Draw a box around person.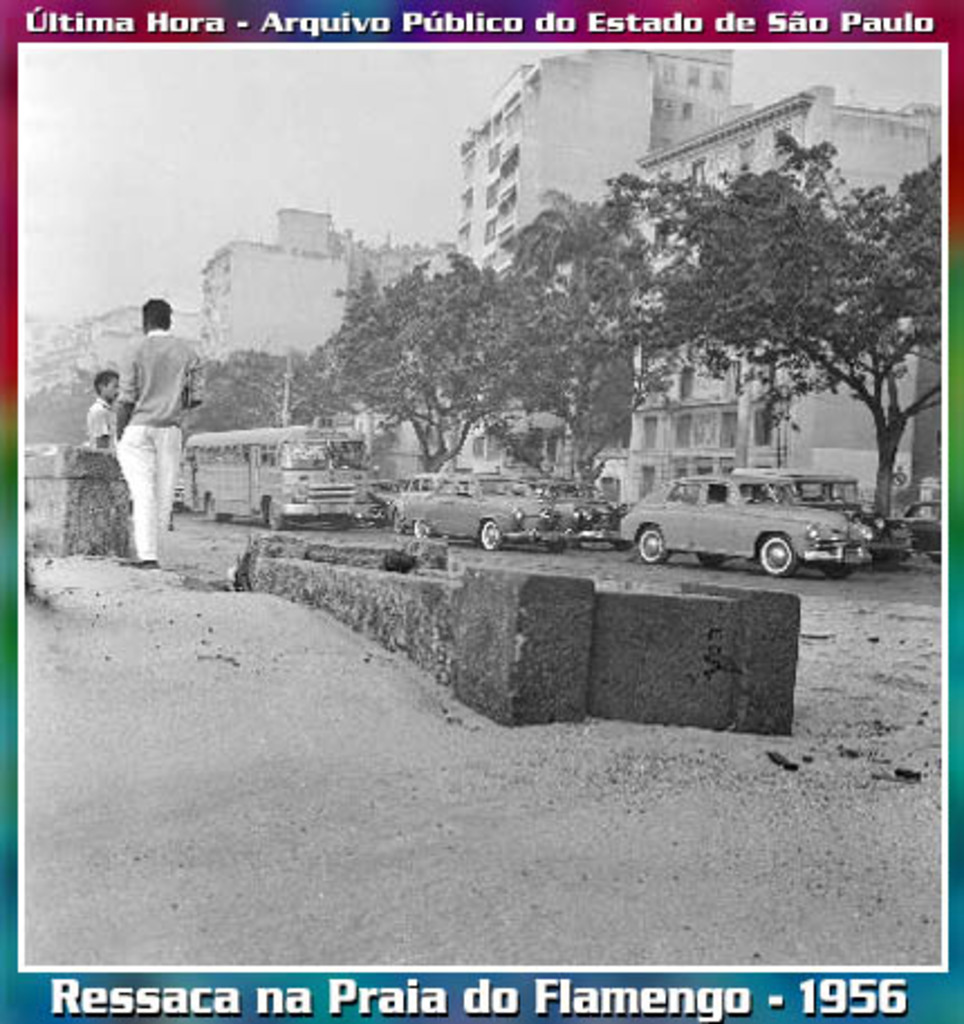
box=[108, 291, 193, 565].
